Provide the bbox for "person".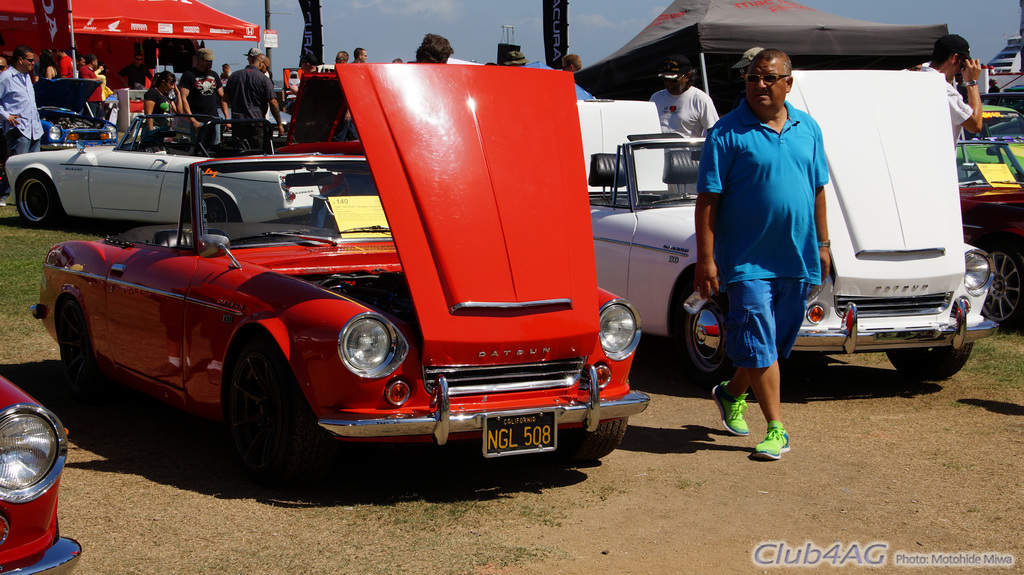
BBox(243, 45, 264, 64).
